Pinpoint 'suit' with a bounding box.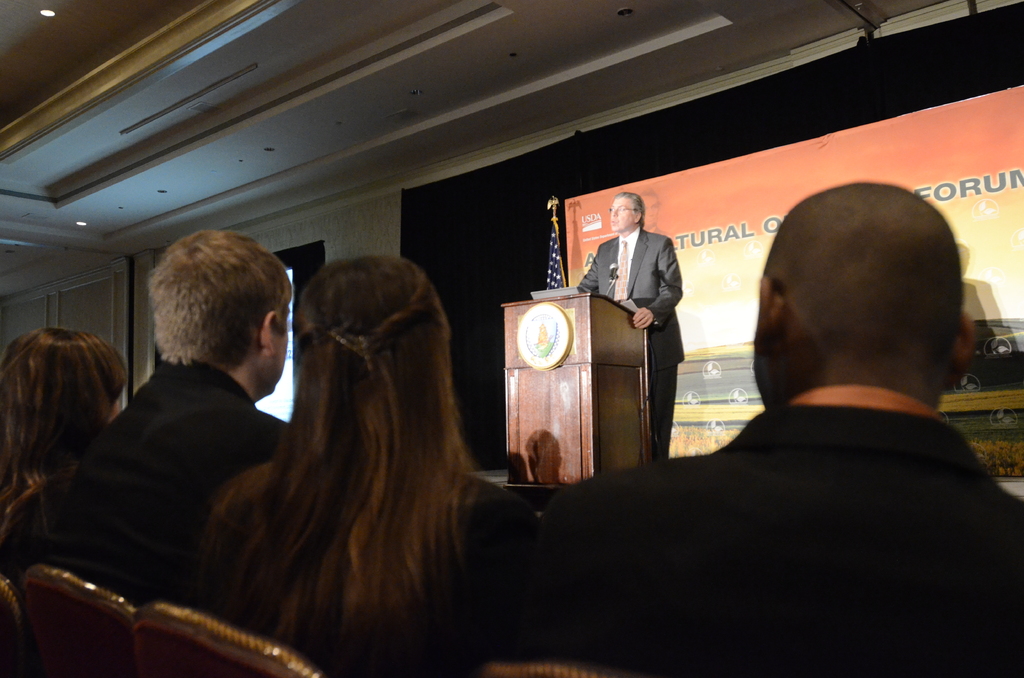
[left=45, top=357, right=288, bottom=611].
